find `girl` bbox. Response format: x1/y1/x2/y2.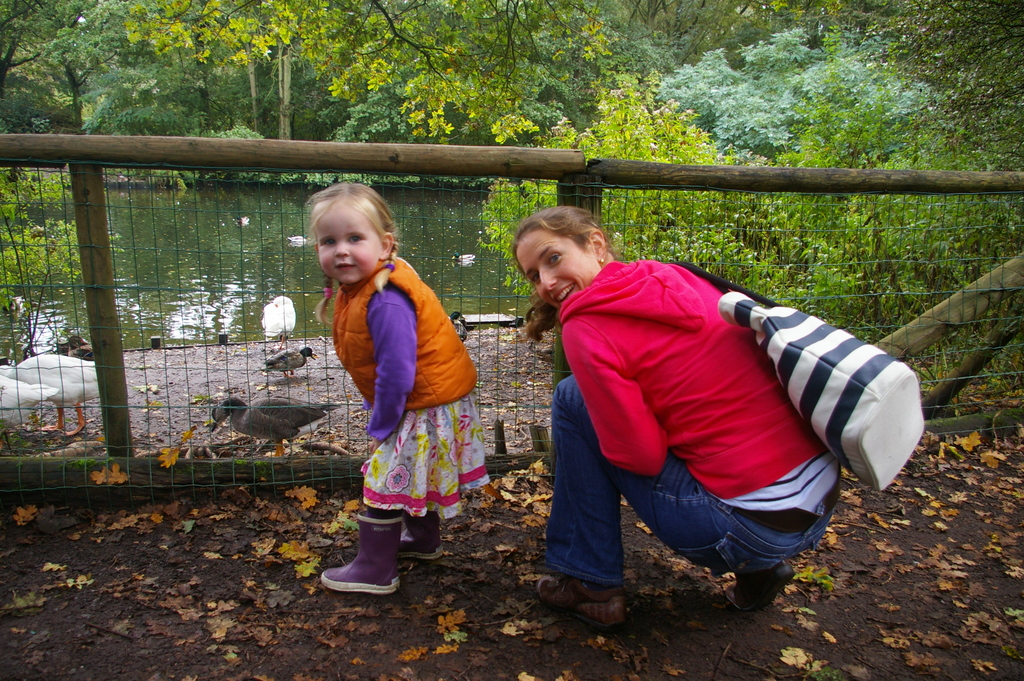
307/184/488/587.
